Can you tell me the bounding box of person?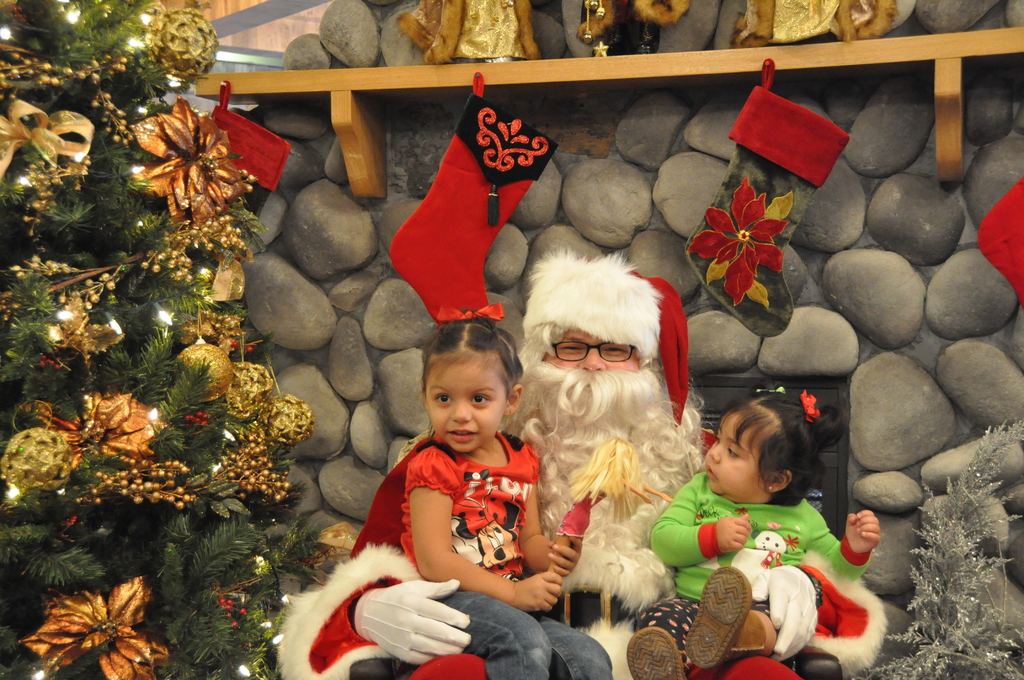
276,247,876,679.
